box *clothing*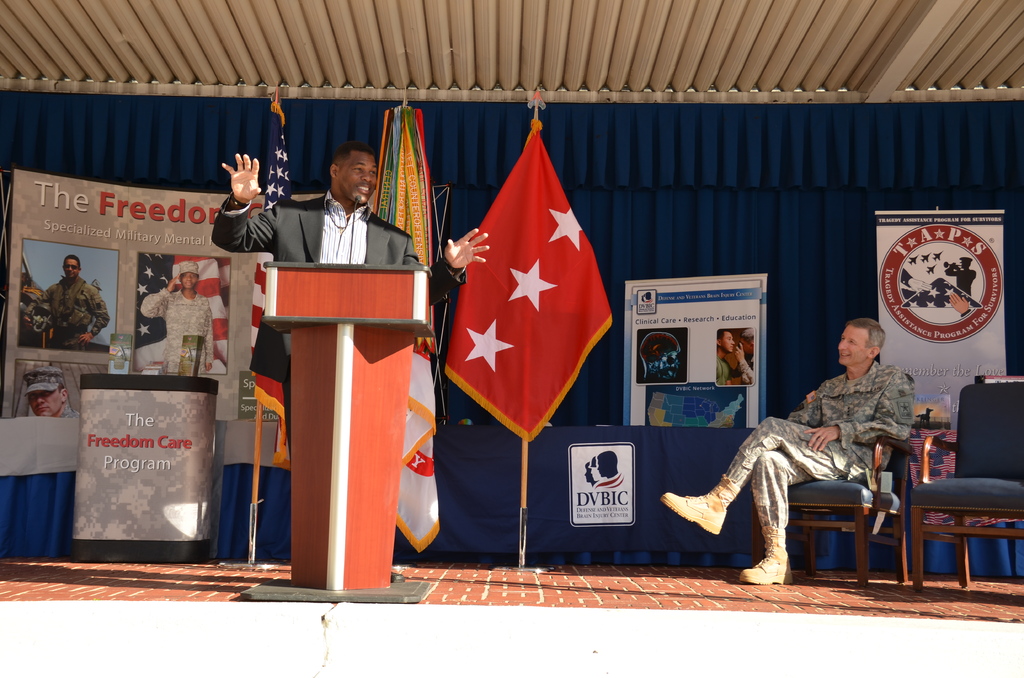
[left=739, top=355, right=751, bottom=382]
